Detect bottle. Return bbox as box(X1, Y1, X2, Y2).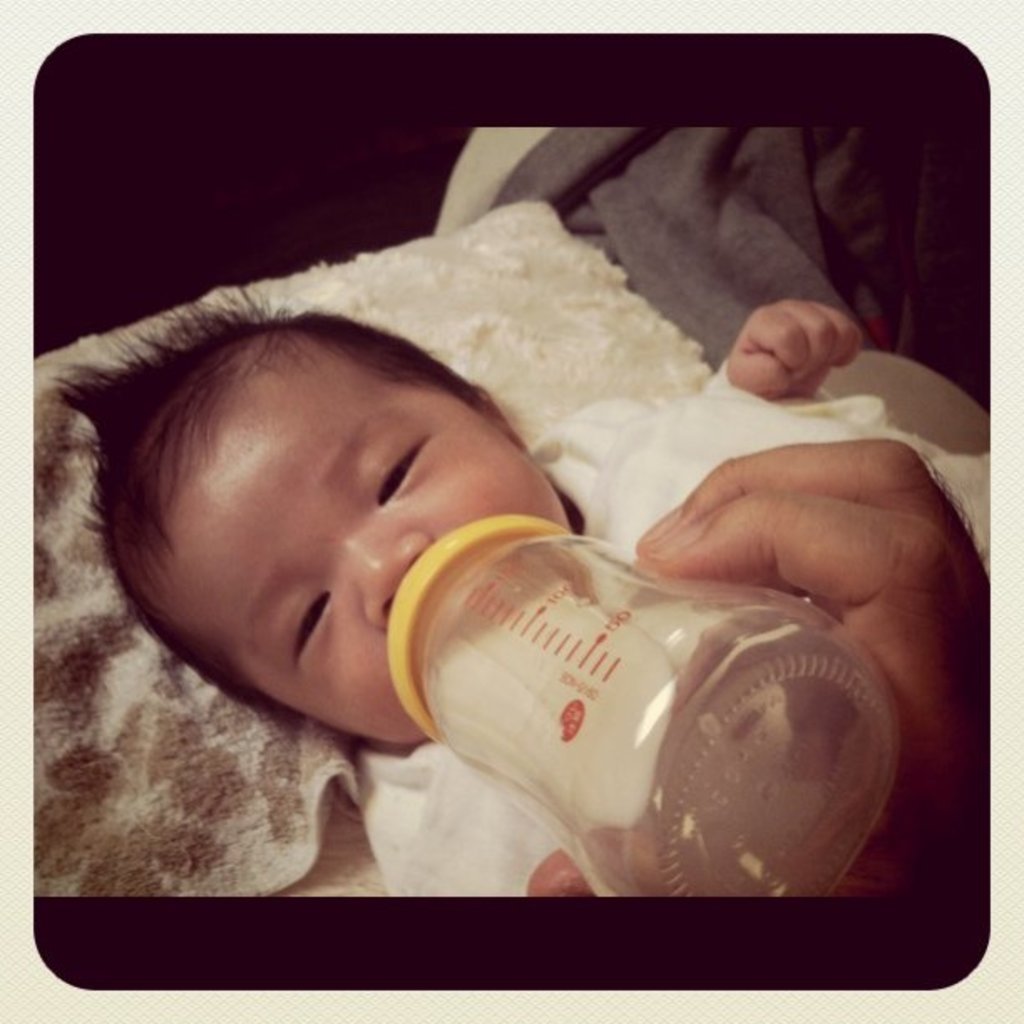
box(368, 520, 890, 900).
